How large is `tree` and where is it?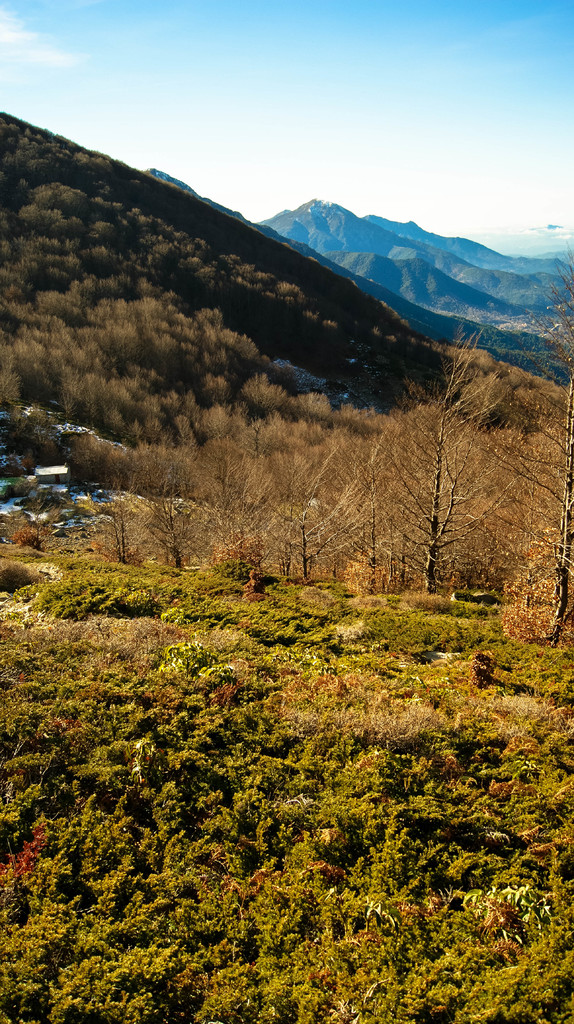
Bounding box: 92:324:573:602.
